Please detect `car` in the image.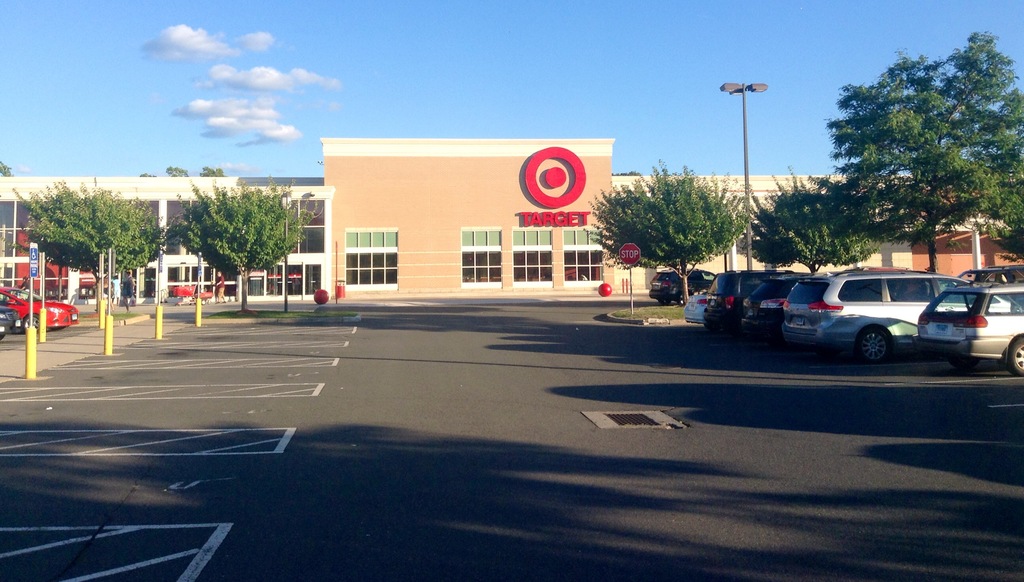
bbox(653, 269, 717, 306).
